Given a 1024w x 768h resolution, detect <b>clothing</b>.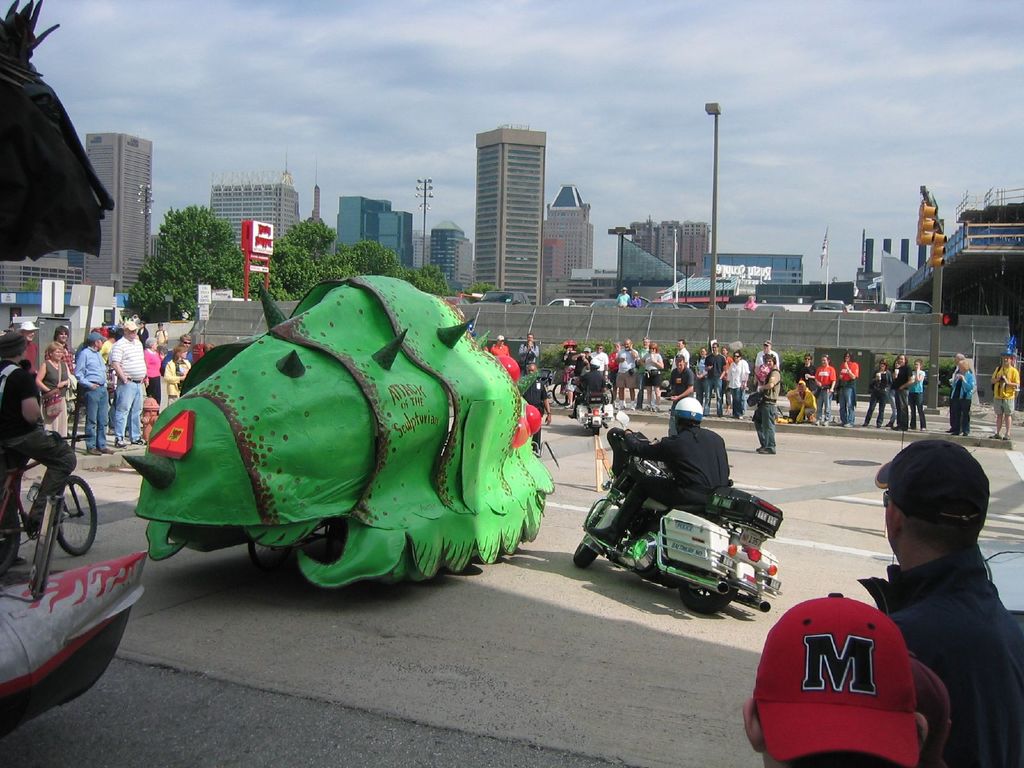
863:499:1018:748.
